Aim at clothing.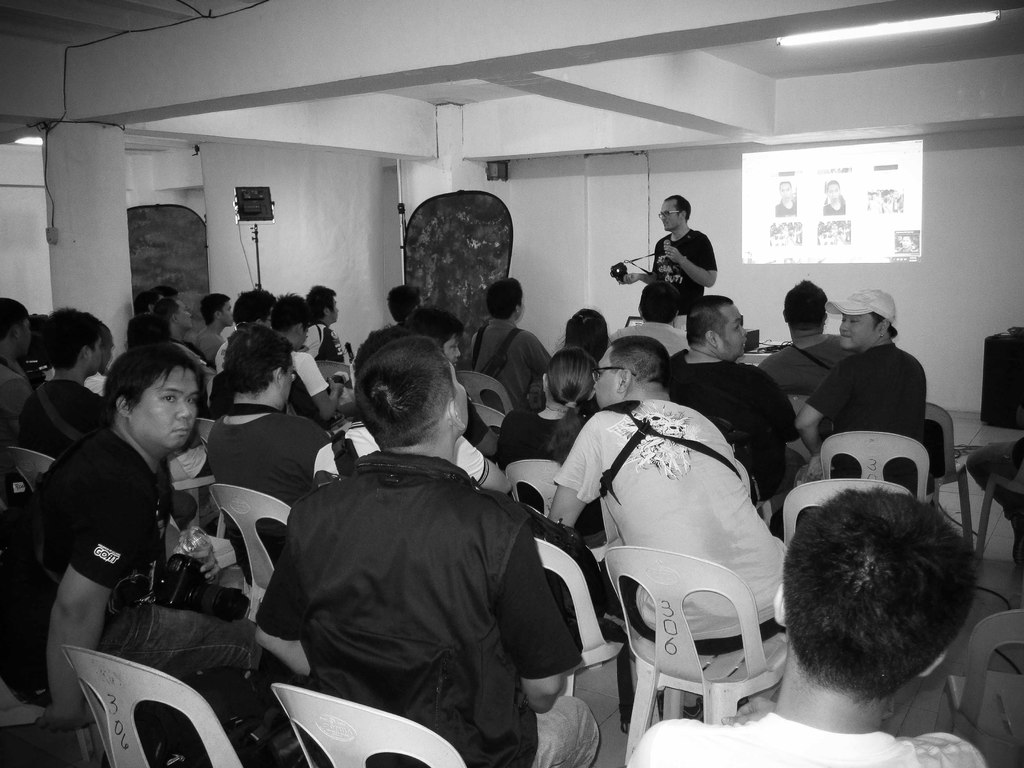
Aimed at bbox(257, 374, 589, 765).
